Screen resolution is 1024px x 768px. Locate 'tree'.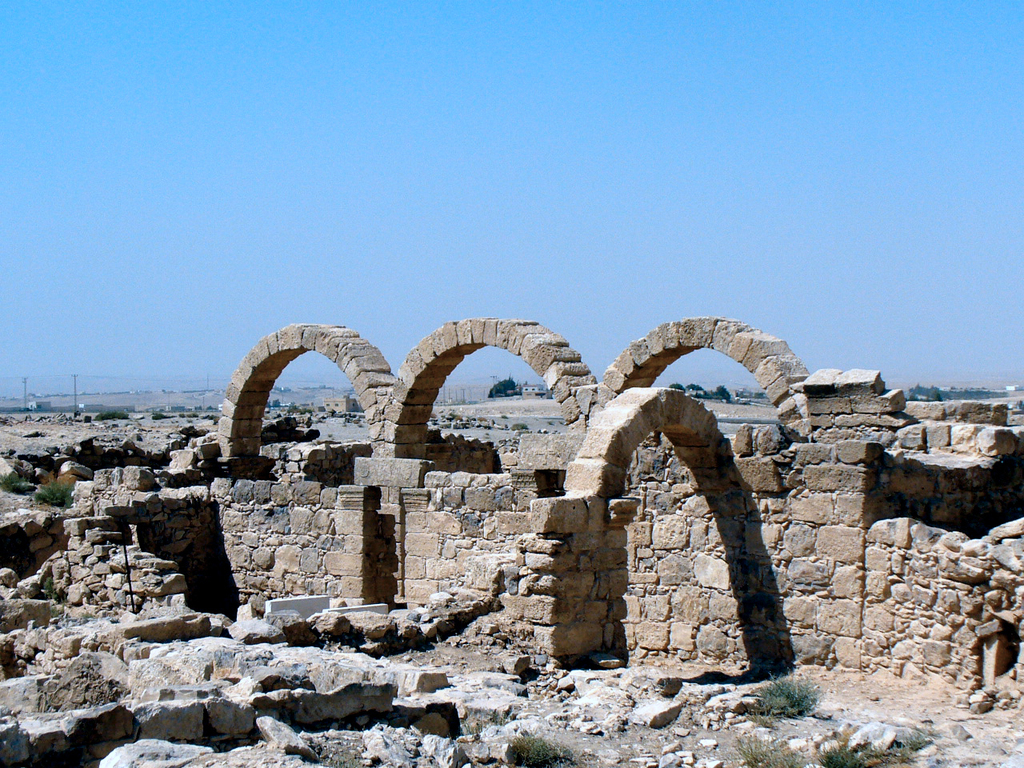
l=718, t=386, r=730, b=402.
